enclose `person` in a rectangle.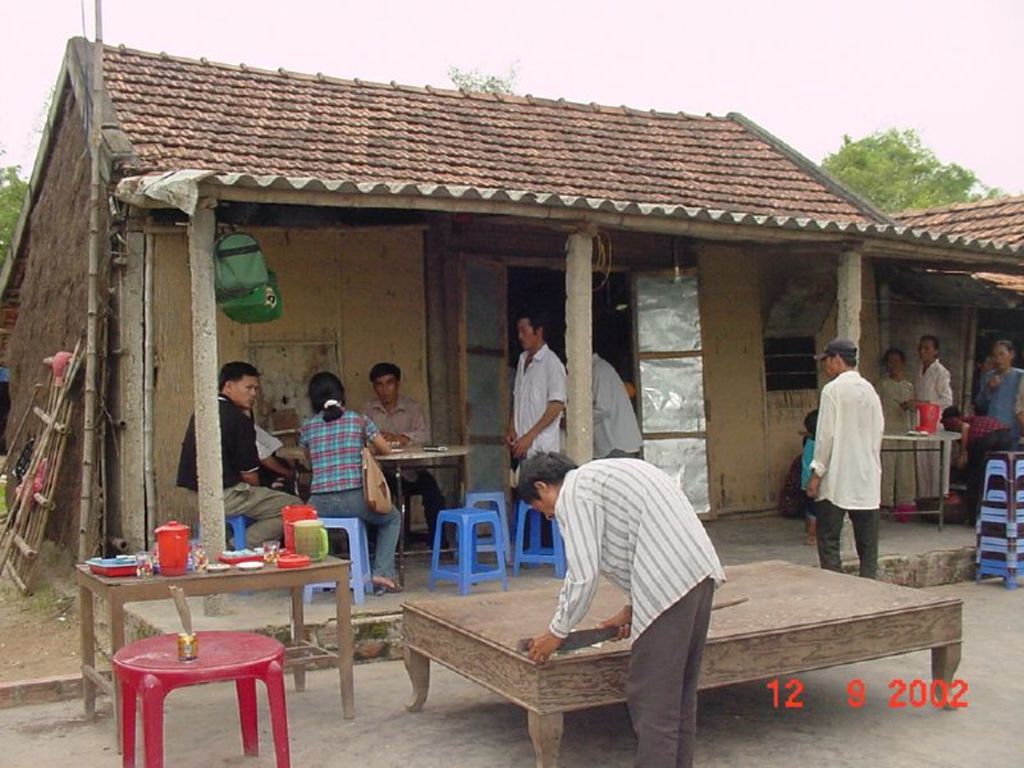
357/358/458/556.
